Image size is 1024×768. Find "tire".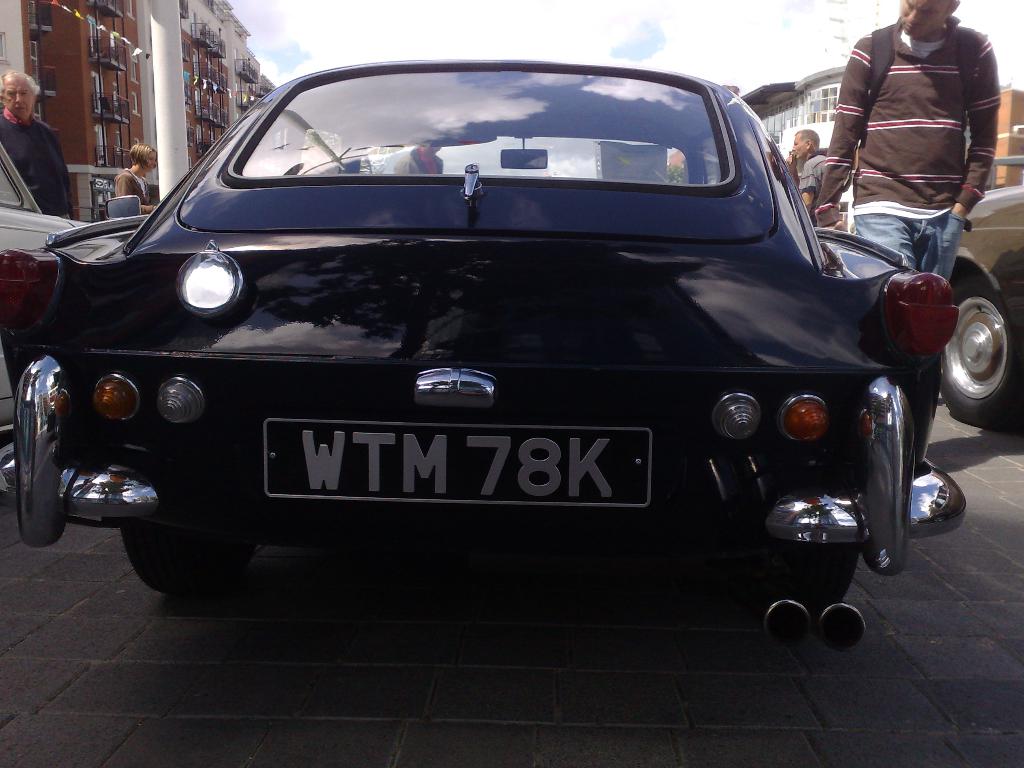
locate(118, 518, 255, 598).
